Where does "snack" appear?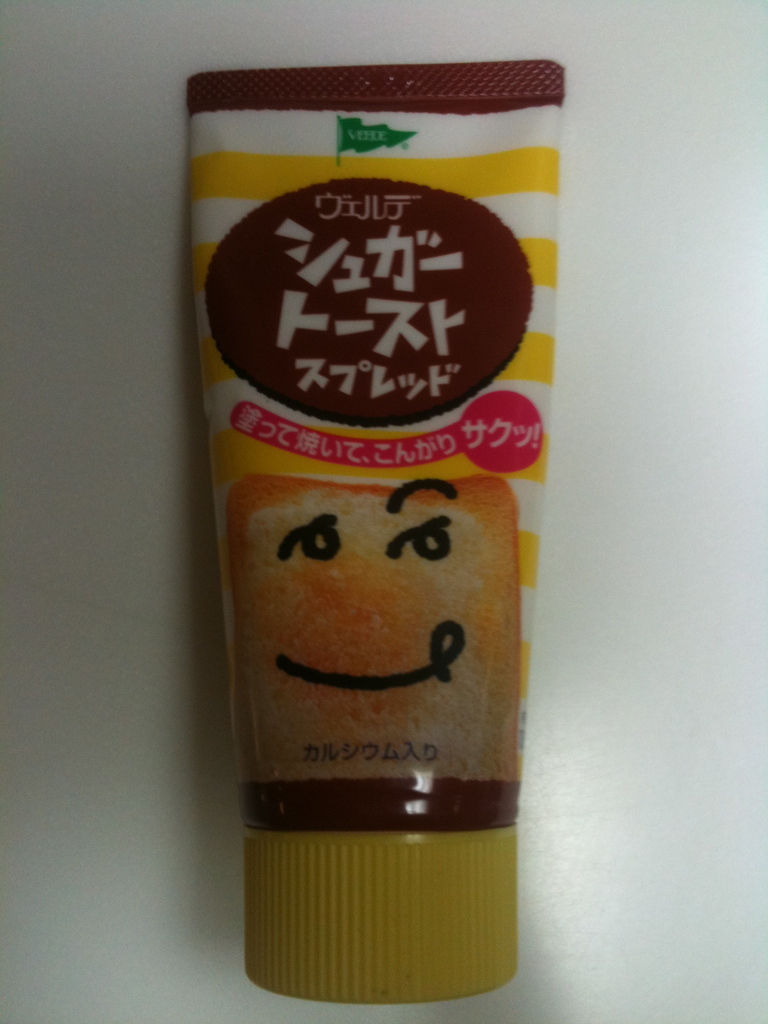
Appears at bbox=(191, 63, 562, 1005).
